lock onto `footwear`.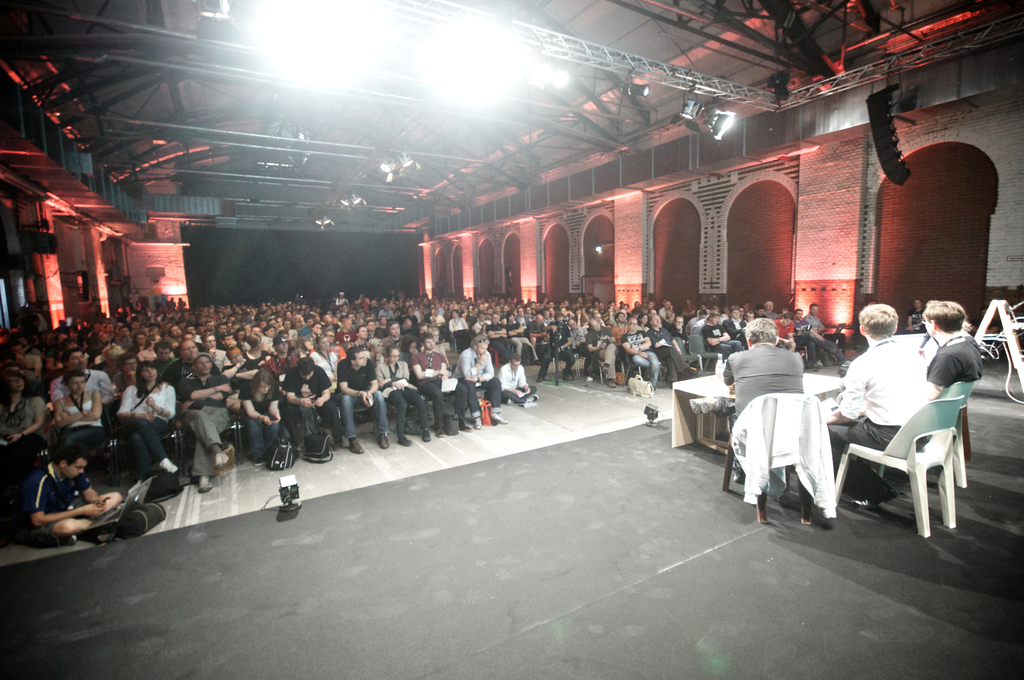
Locked: rect(508, 396, 515, 409).
